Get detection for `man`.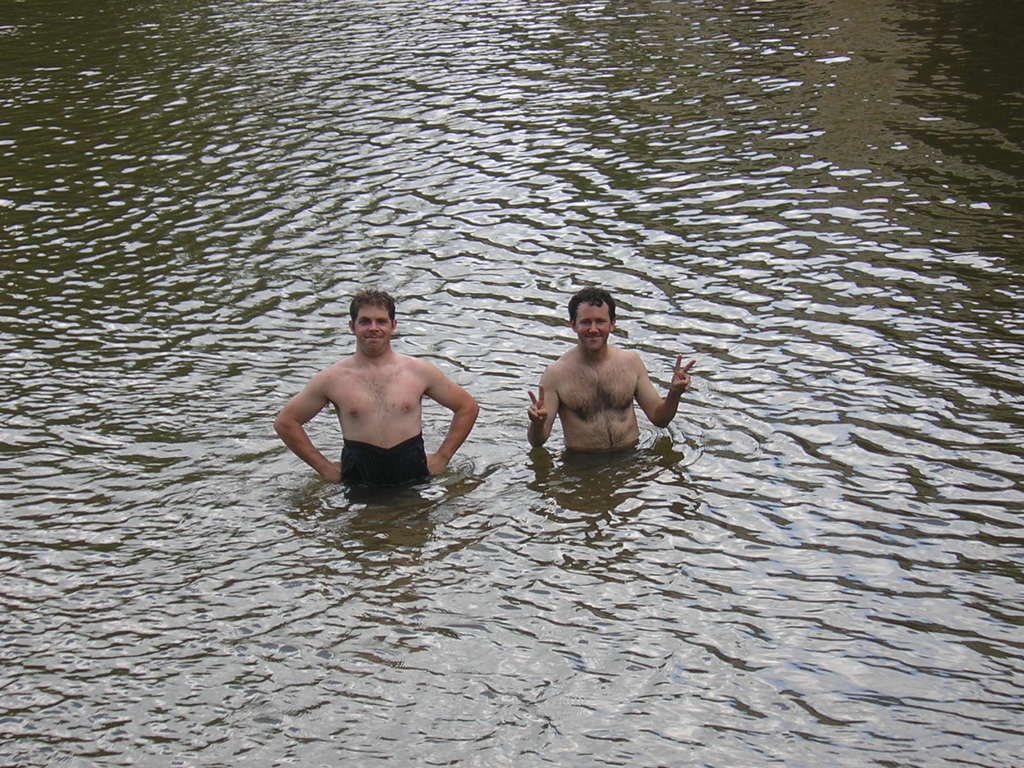
Detection: Rect(272, 292, 478, 492).
